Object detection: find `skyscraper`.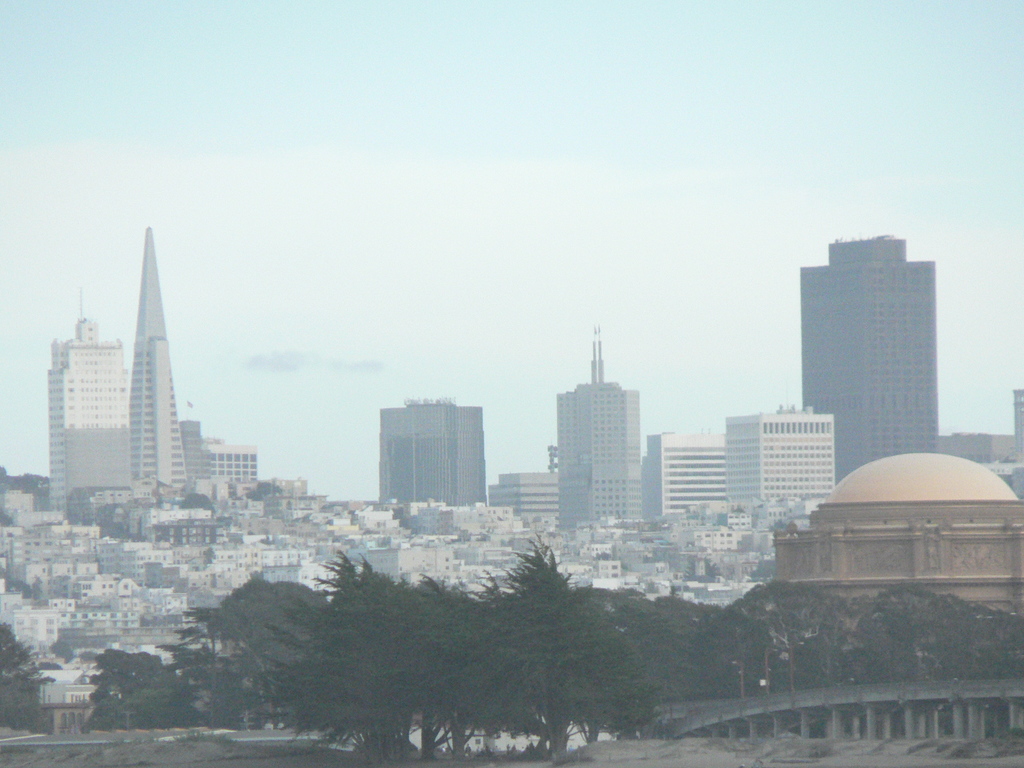
BBox(375, 390, 492, 512).
